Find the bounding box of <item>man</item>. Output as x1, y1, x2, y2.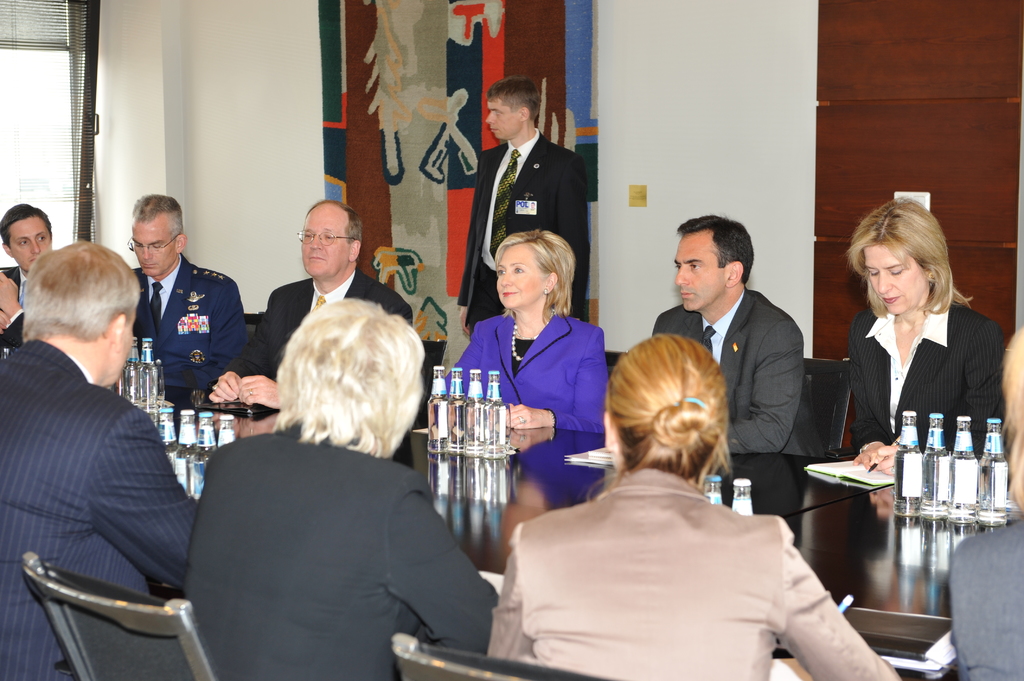
204, 201, 410, 403.
